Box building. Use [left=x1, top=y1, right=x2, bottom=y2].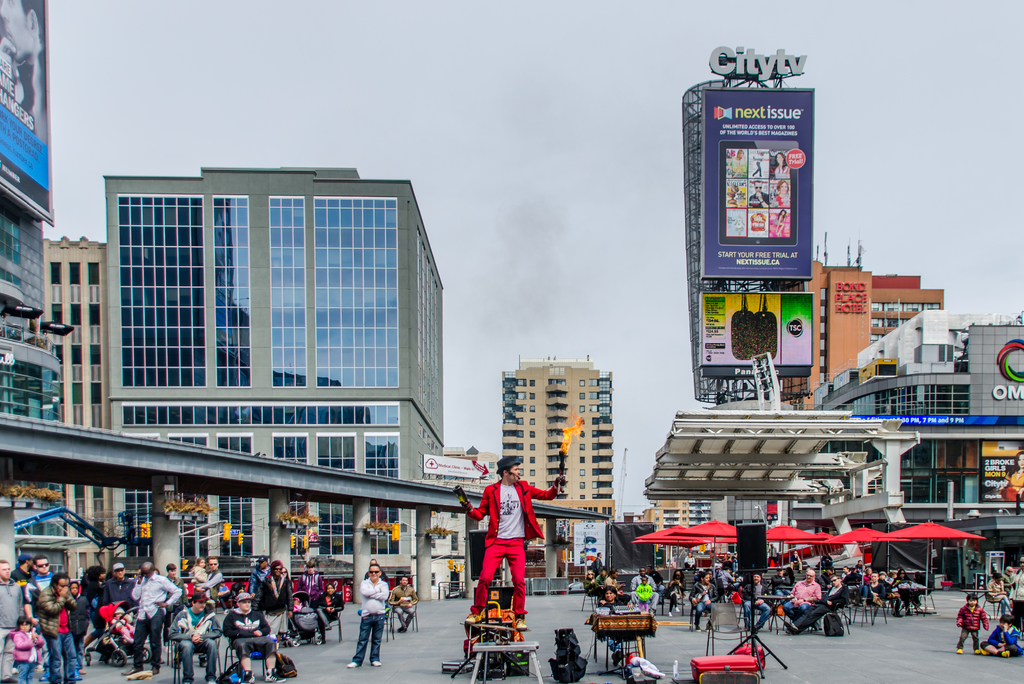
[left=42, top=238, right=111, bottom=589].
